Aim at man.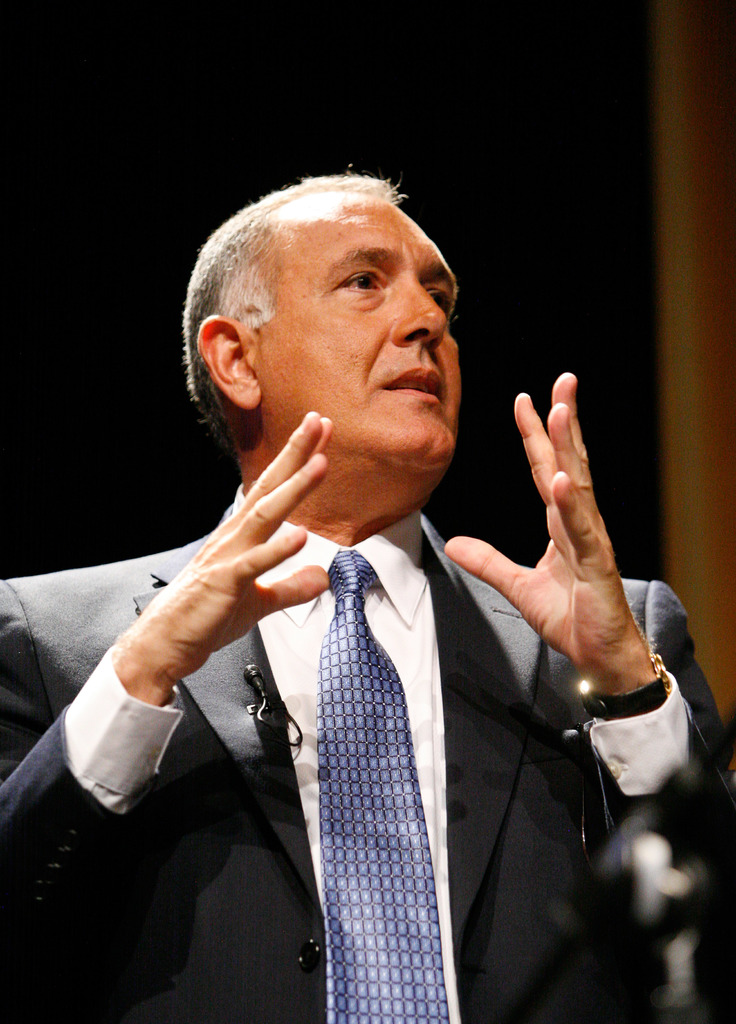
Aimed at locate(0, 155, 729, 1016).
